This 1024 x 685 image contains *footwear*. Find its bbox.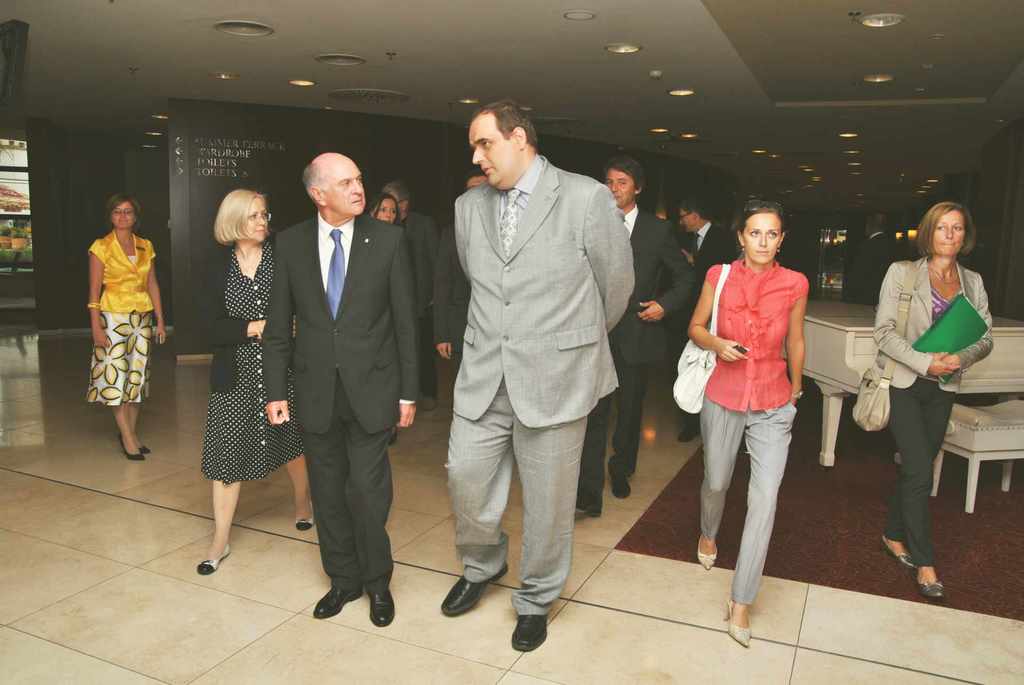
box(879, 525, 918, 569).
